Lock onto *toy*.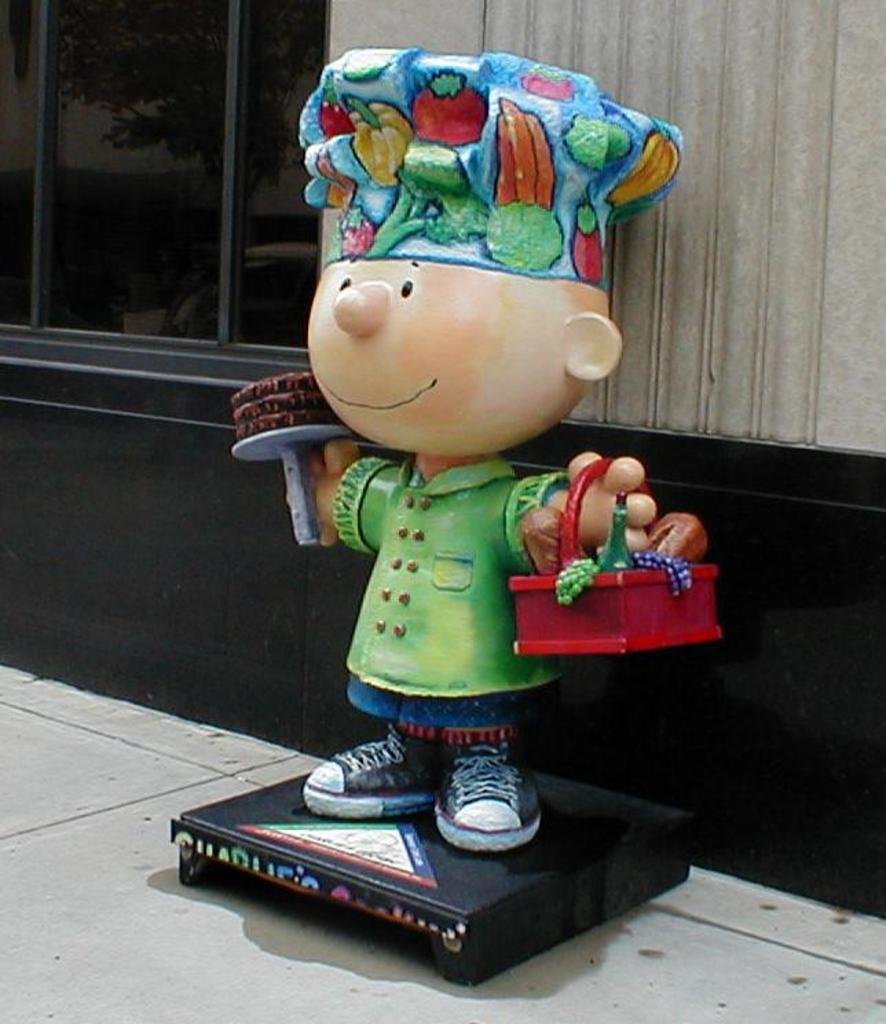
Locked: rect(198, 30, 736, 917).
